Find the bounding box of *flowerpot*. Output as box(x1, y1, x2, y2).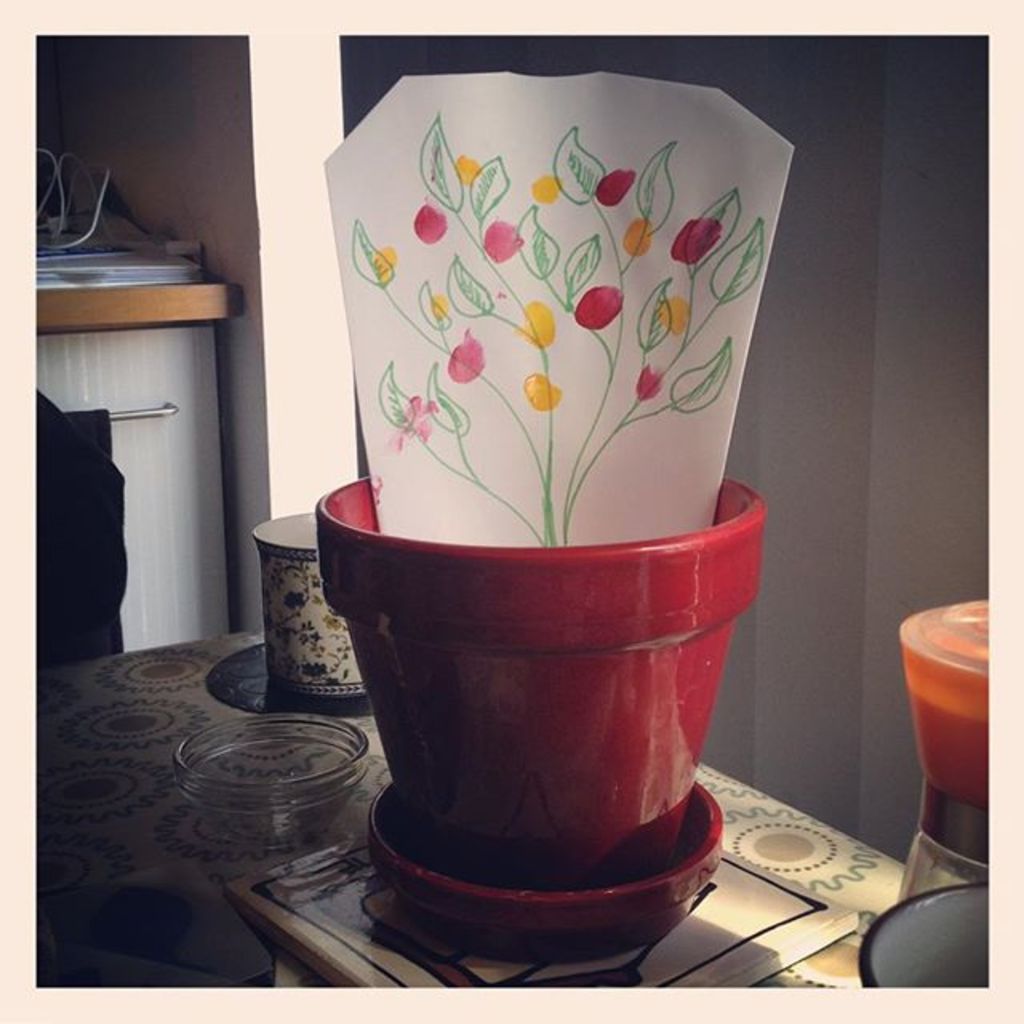
box(315, 451, 768, 934).
